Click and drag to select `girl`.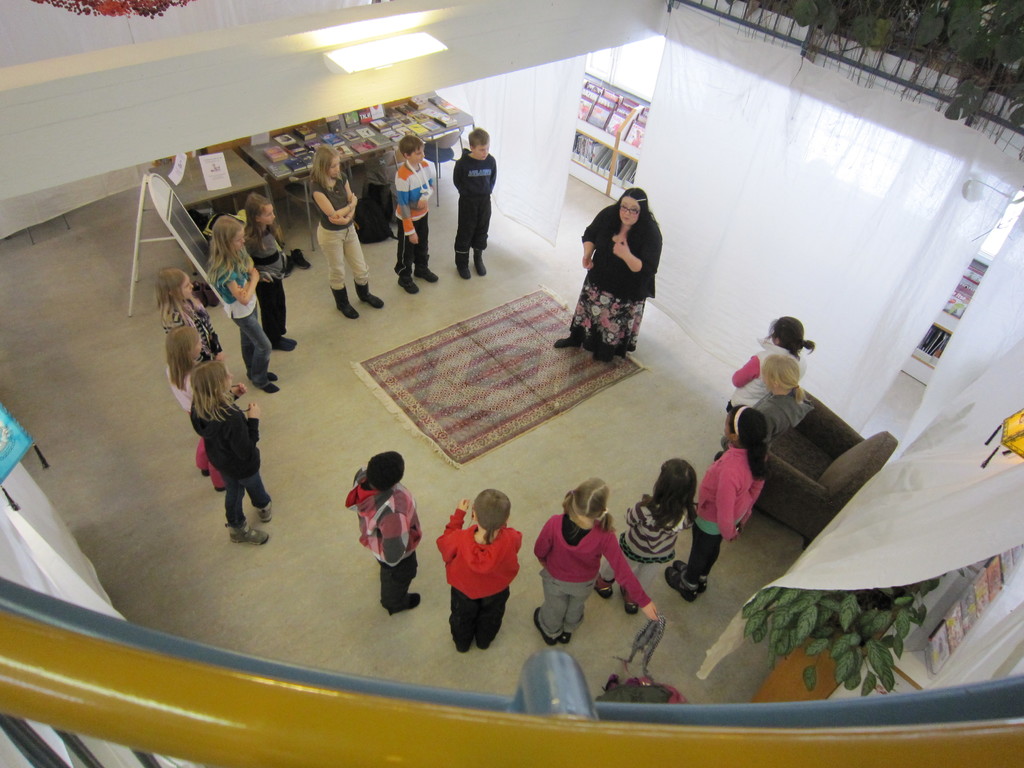
Selection: box(190, 359, 273, 553).
